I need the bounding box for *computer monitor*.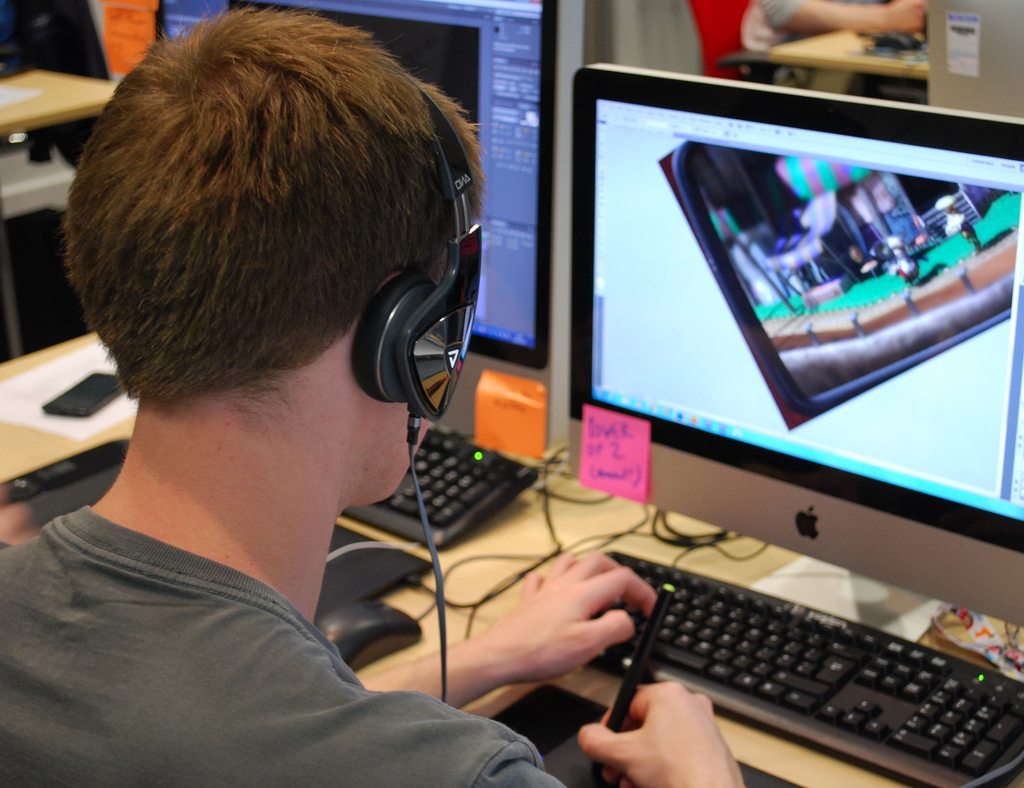
Here it is: region(143, 0, 574, 448).
